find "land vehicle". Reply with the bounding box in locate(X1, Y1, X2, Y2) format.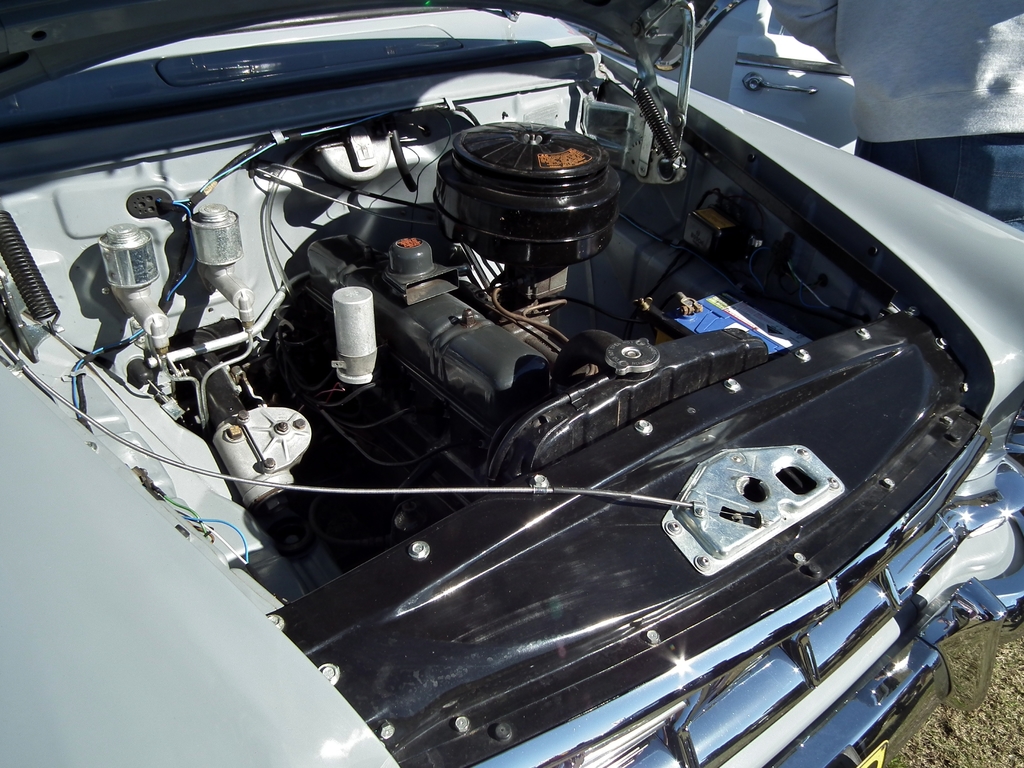
locate(668, 0, 859, 159).
